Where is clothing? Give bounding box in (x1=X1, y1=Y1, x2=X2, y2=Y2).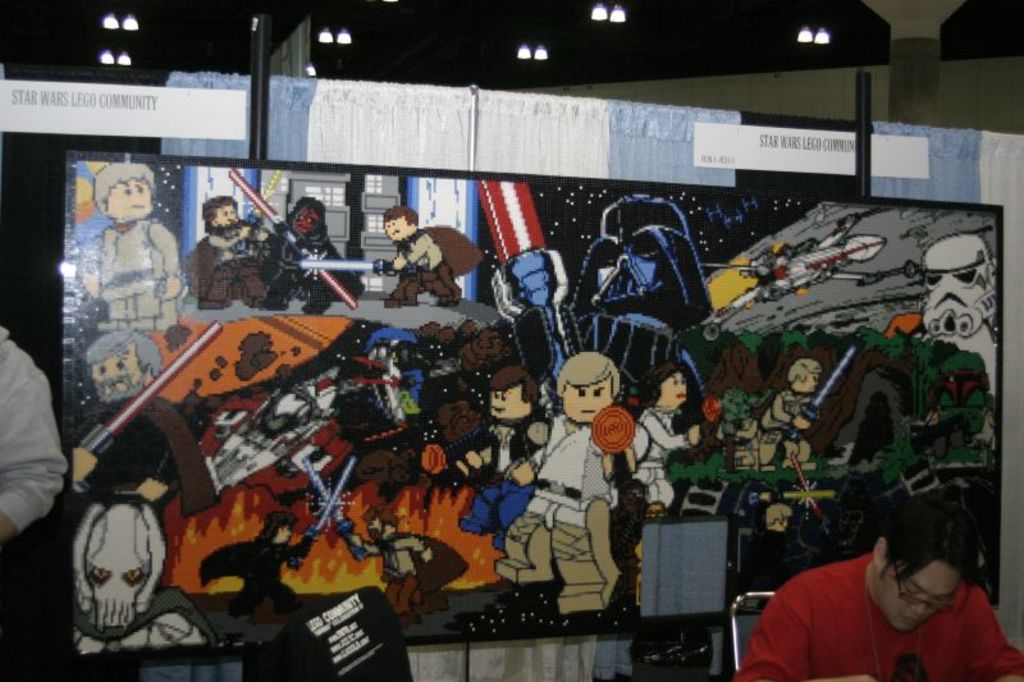
(x1=753, y1=541, x2=992, y2=678).
